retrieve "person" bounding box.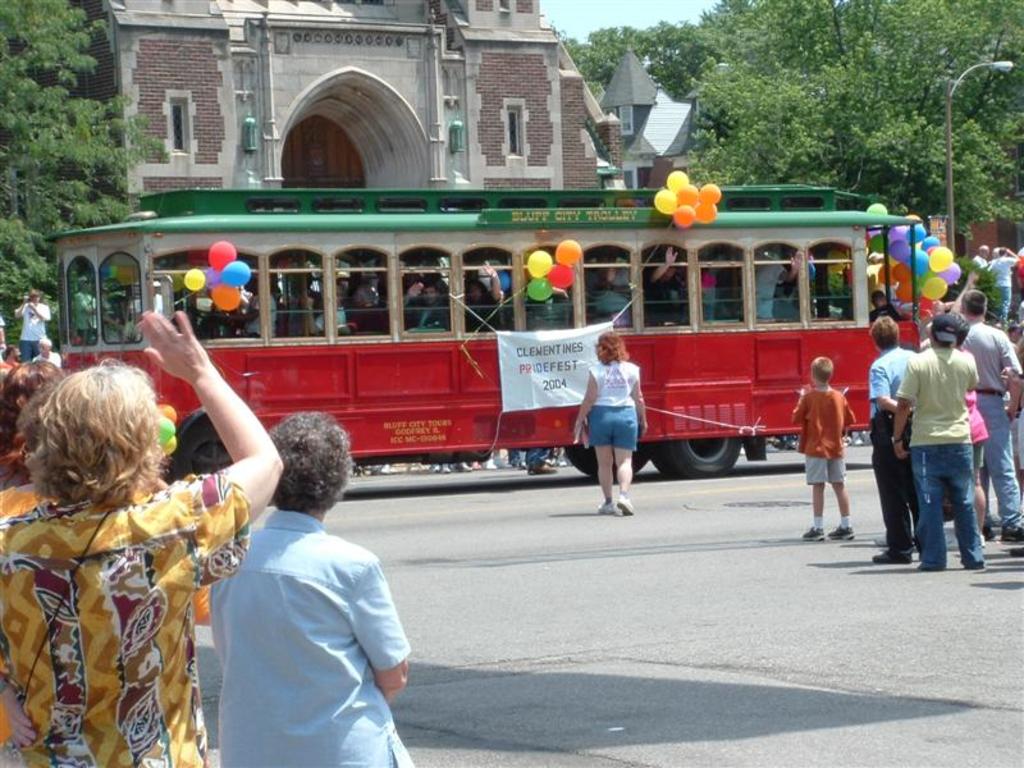
Bounding box: x1=1021, y1=244, x2=1023, y2=291.
